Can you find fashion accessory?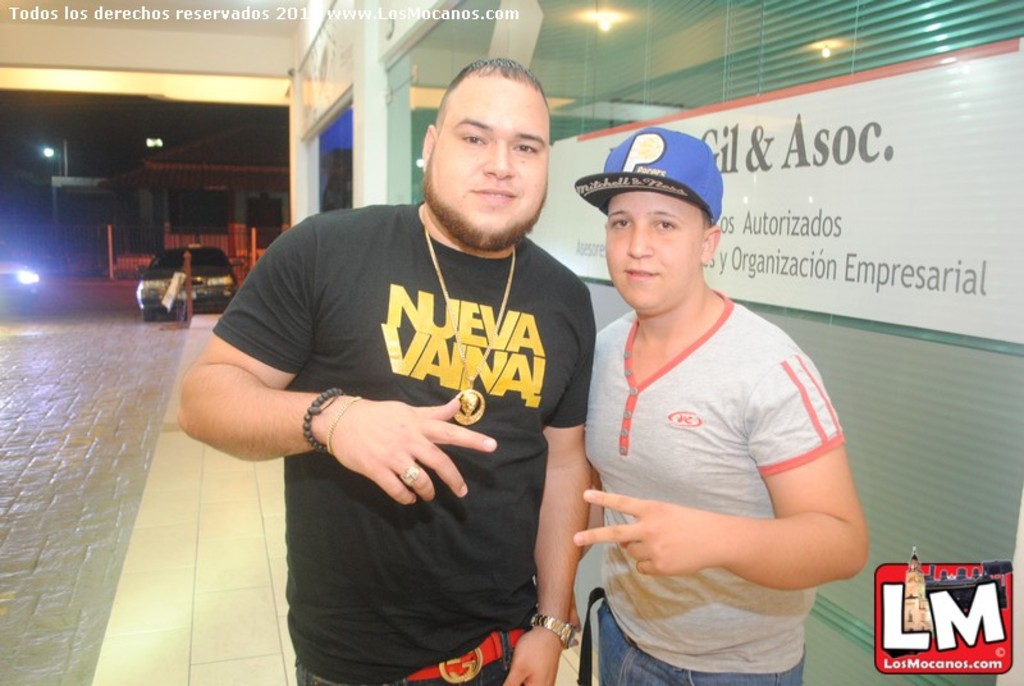
Yes, bounding box: locate(422, 218, 520, 427).
